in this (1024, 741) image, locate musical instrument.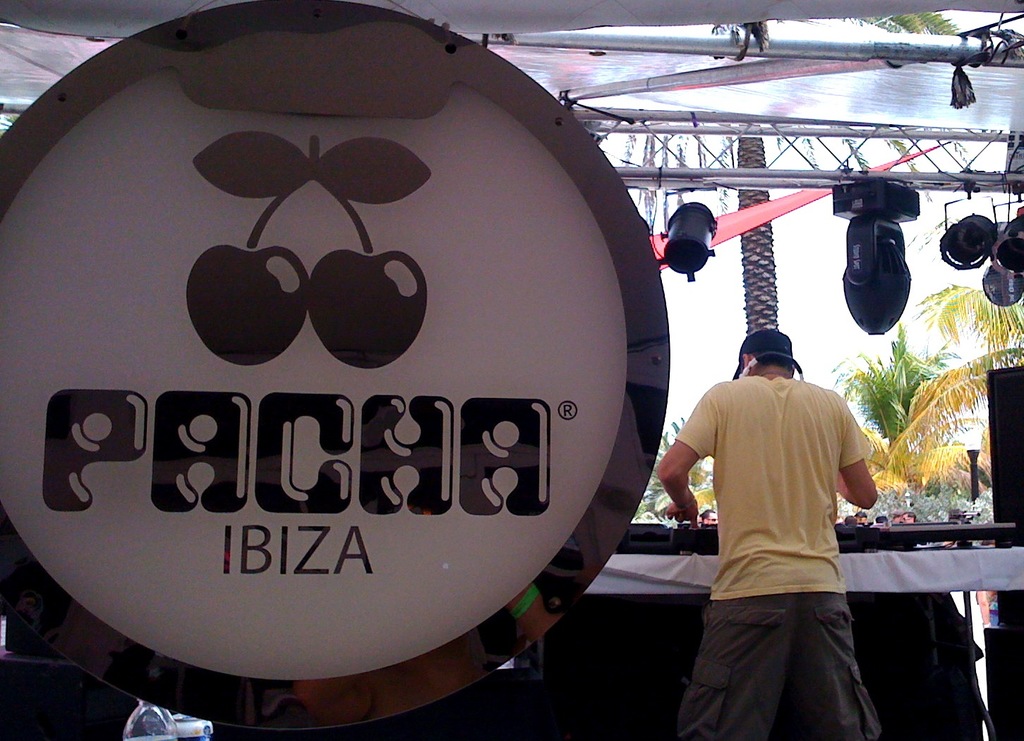
Bounding box: Rect(0, 1, 668, 733).
